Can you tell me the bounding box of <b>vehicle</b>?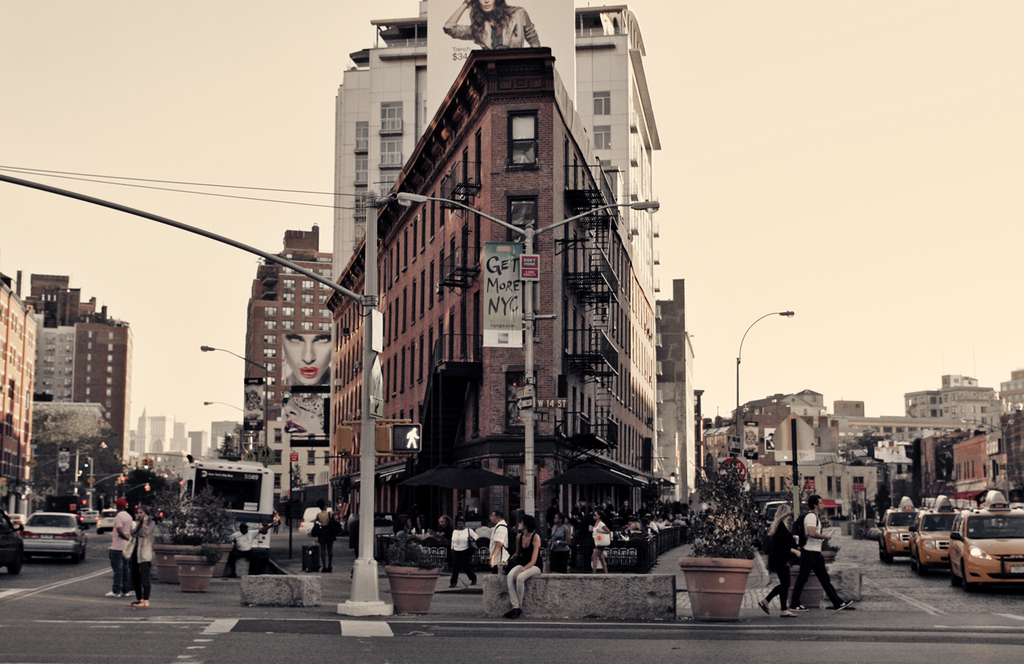
bbox(875, 497, 921, 564).
